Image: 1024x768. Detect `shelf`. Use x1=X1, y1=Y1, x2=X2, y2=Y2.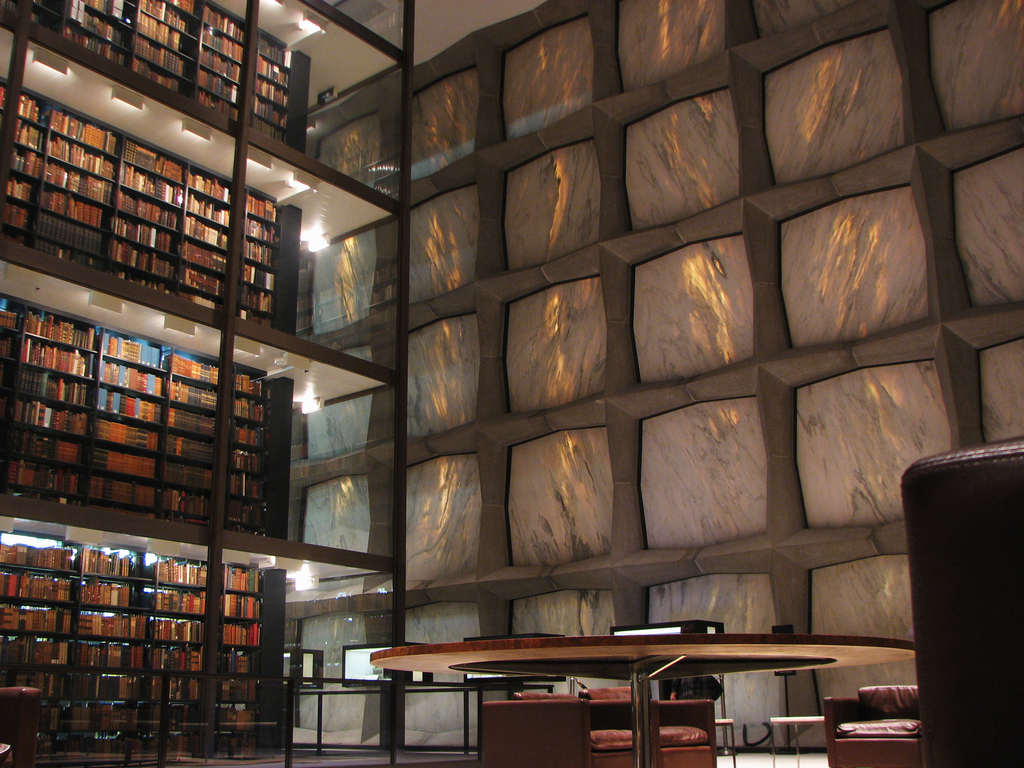
x1=196, y1=87, x2=237, y2=121.
